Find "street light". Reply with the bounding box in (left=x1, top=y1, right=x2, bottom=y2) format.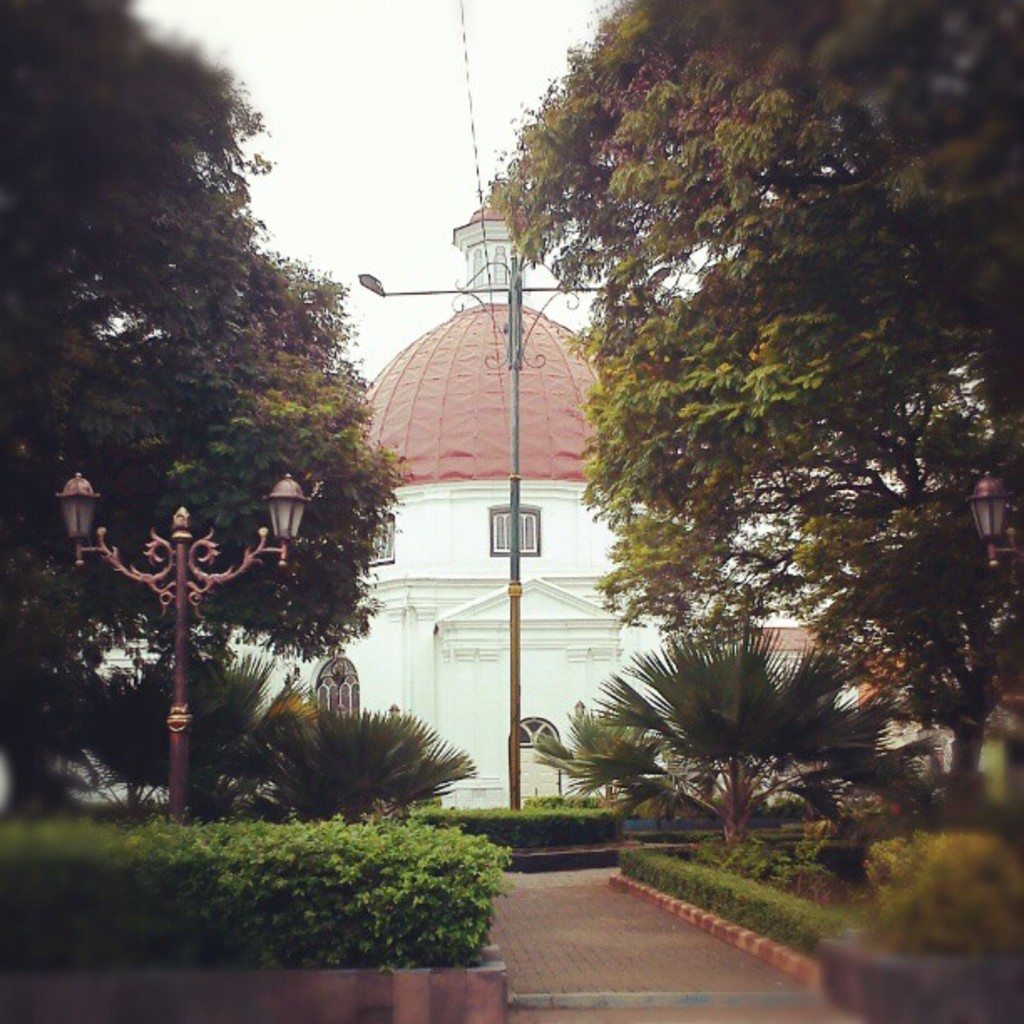
(left=969, top=467, right=1016, bottom=581).
